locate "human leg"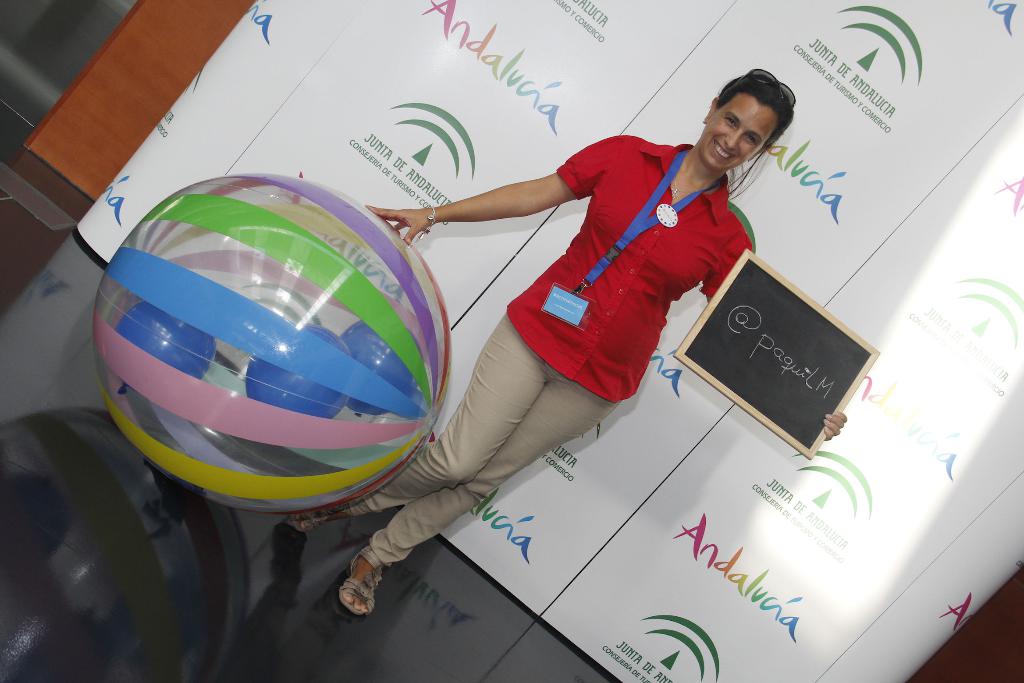
345:366:618:605
